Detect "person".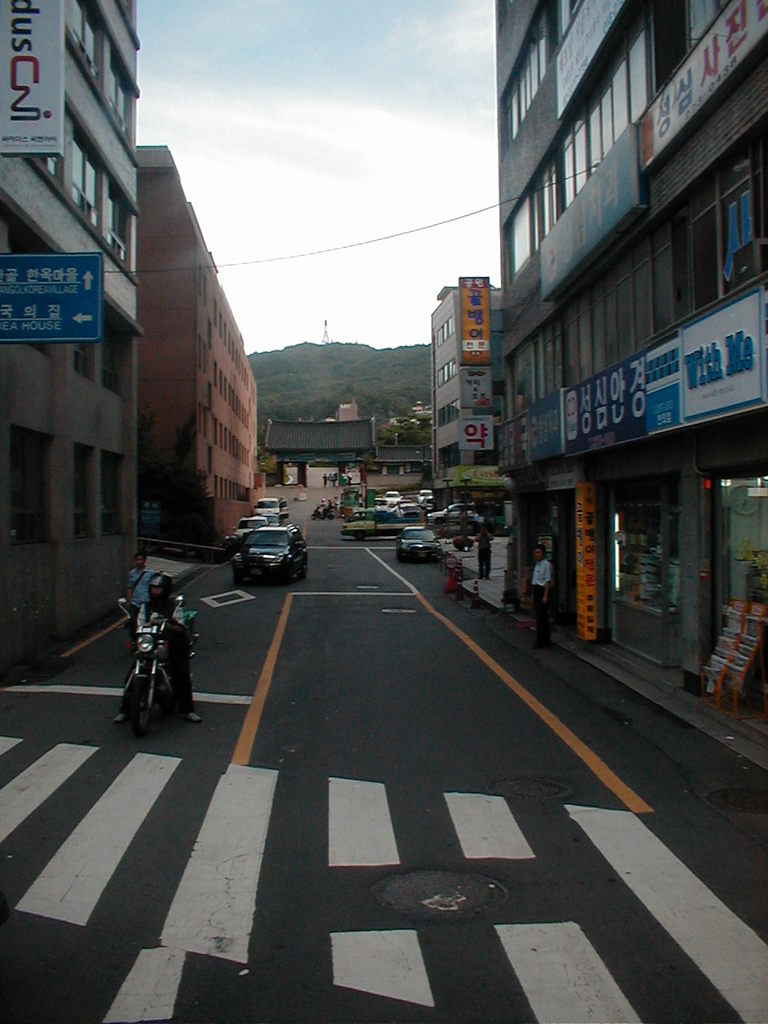
Detected at region(126, 552, 154, 646).
